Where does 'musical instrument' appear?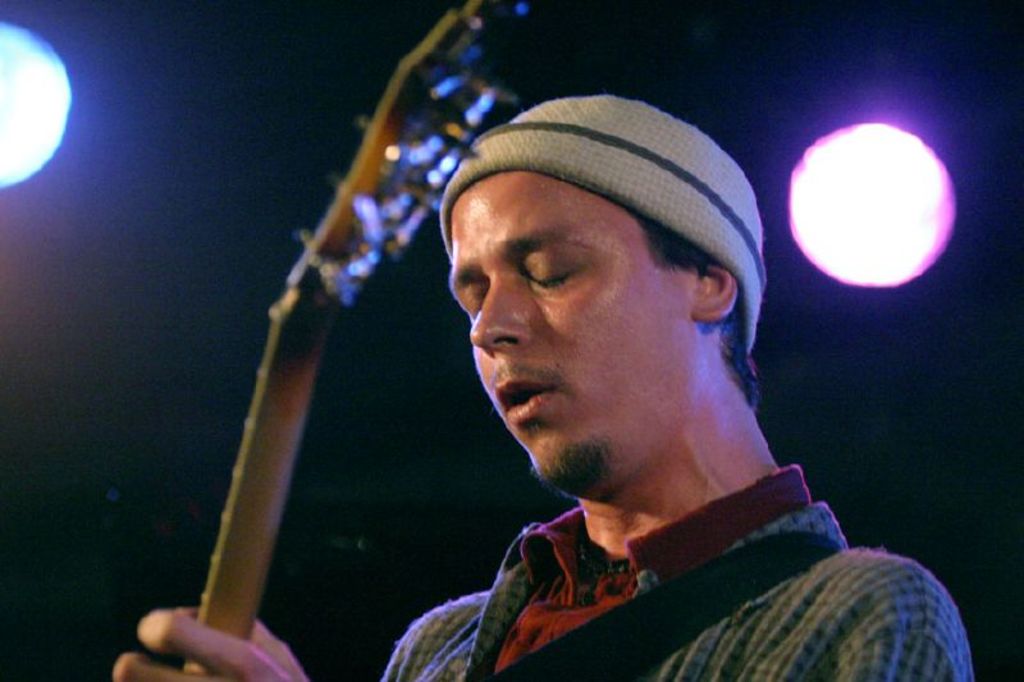
Appears at box(180, 0, 522, 681).
